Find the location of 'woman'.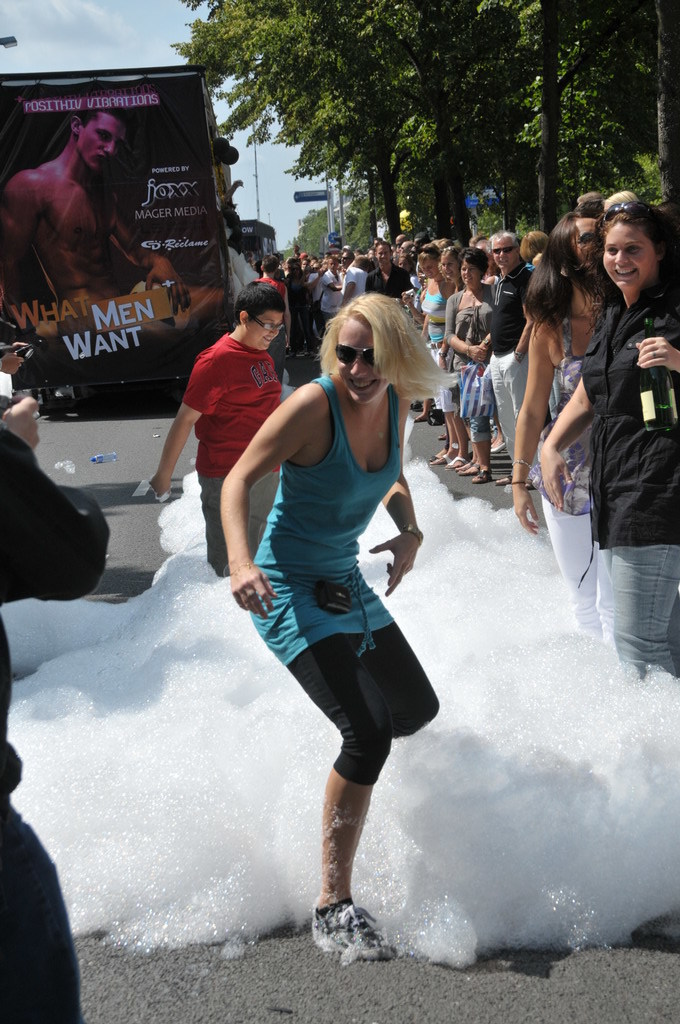
Location: <box>447,243,512,486</box>.
